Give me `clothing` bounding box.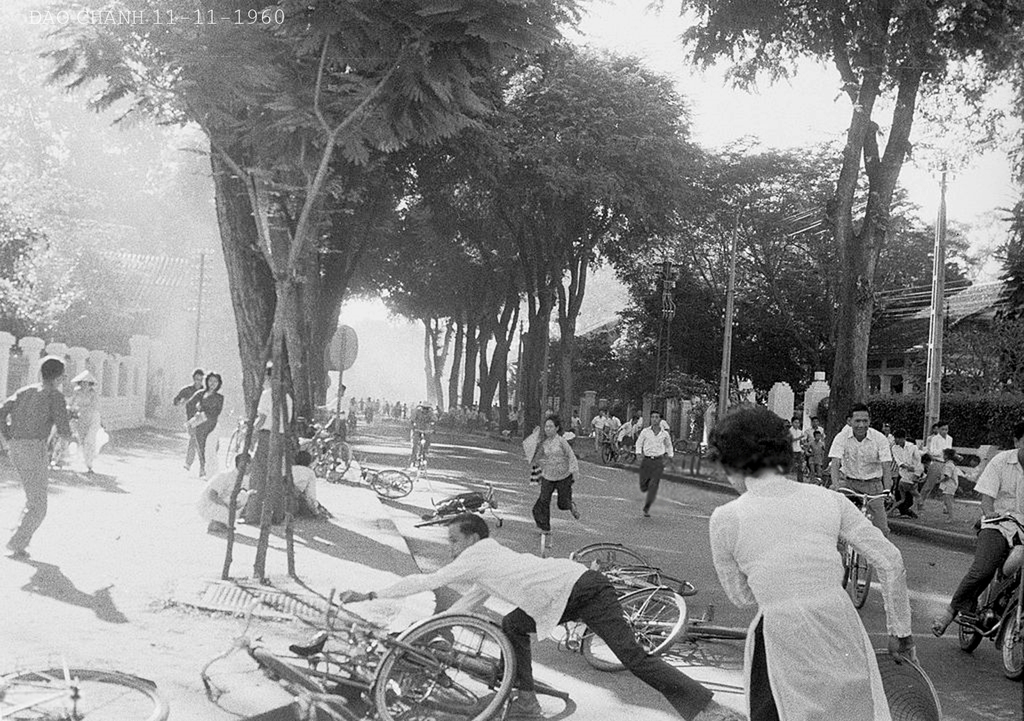
244 391 294 519.
